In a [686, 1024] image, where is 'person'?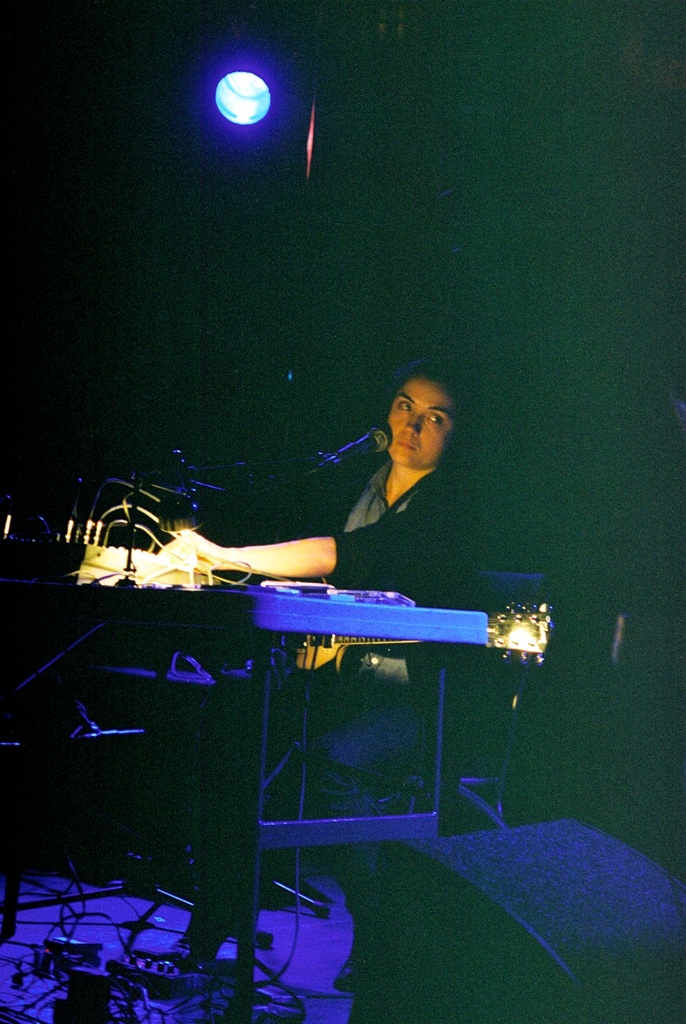
325/352/468/587.
